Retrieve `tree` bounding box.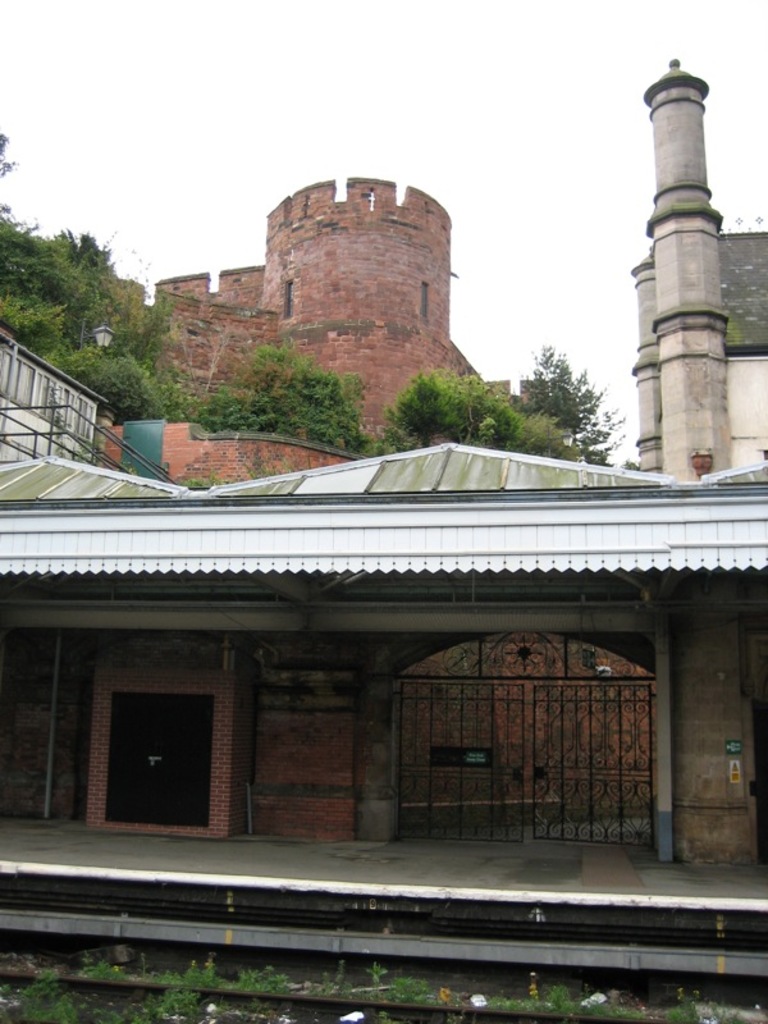
Bounding box: 168:308:234:398.
